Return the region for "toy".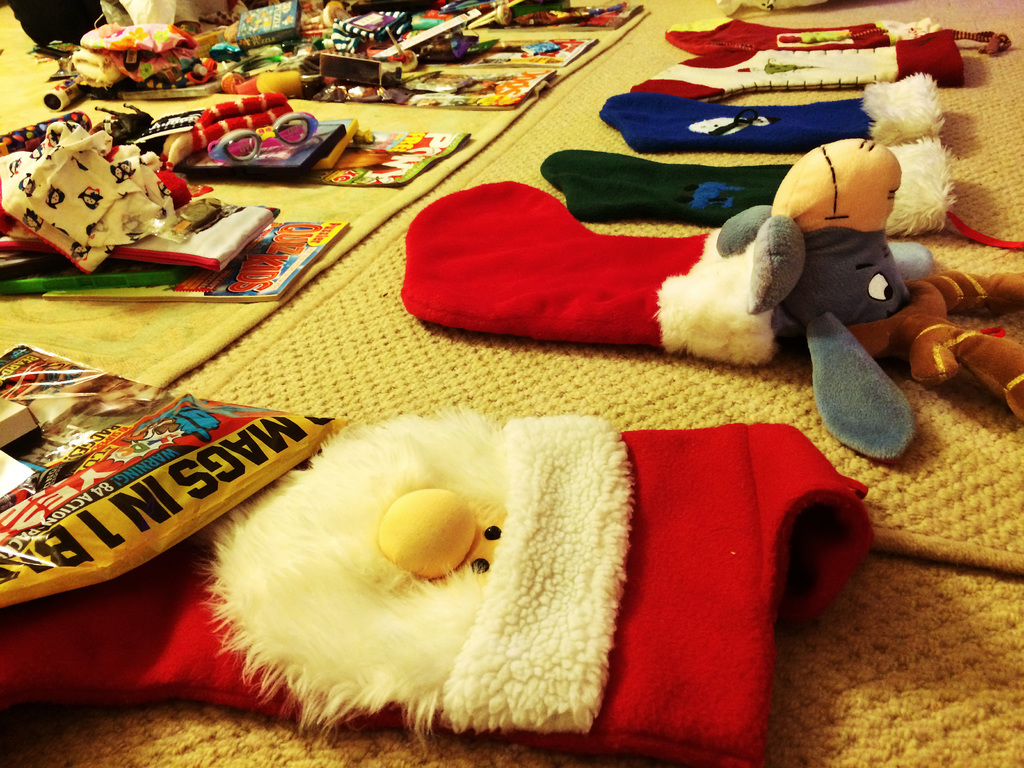
pyautogui.locateOnScreen(207, 112, 317, 163).
